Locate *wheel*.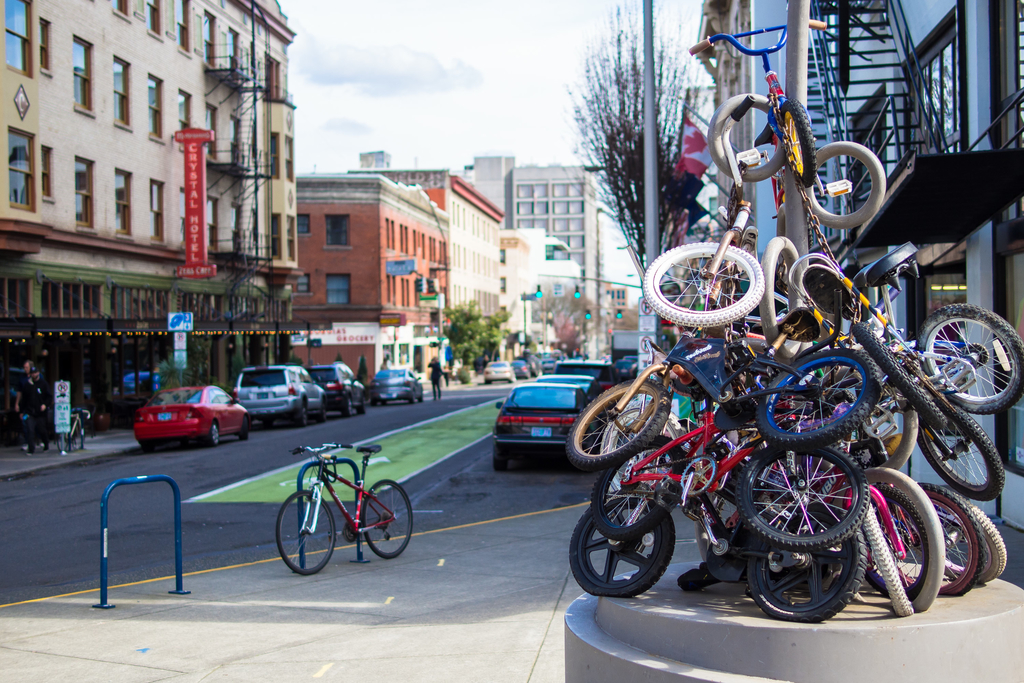
Bounding box: [209,419,220,447].
